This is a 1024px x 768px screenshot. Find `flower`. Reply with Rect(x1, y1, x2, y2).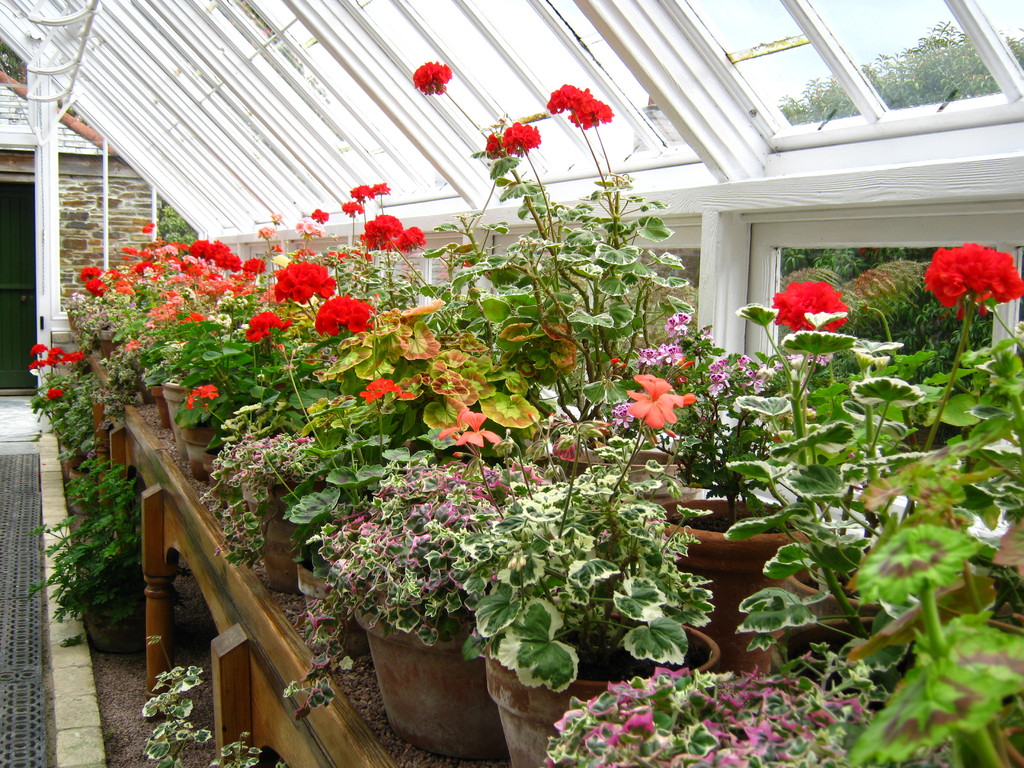
Rect(68, 352, 80, 367).
